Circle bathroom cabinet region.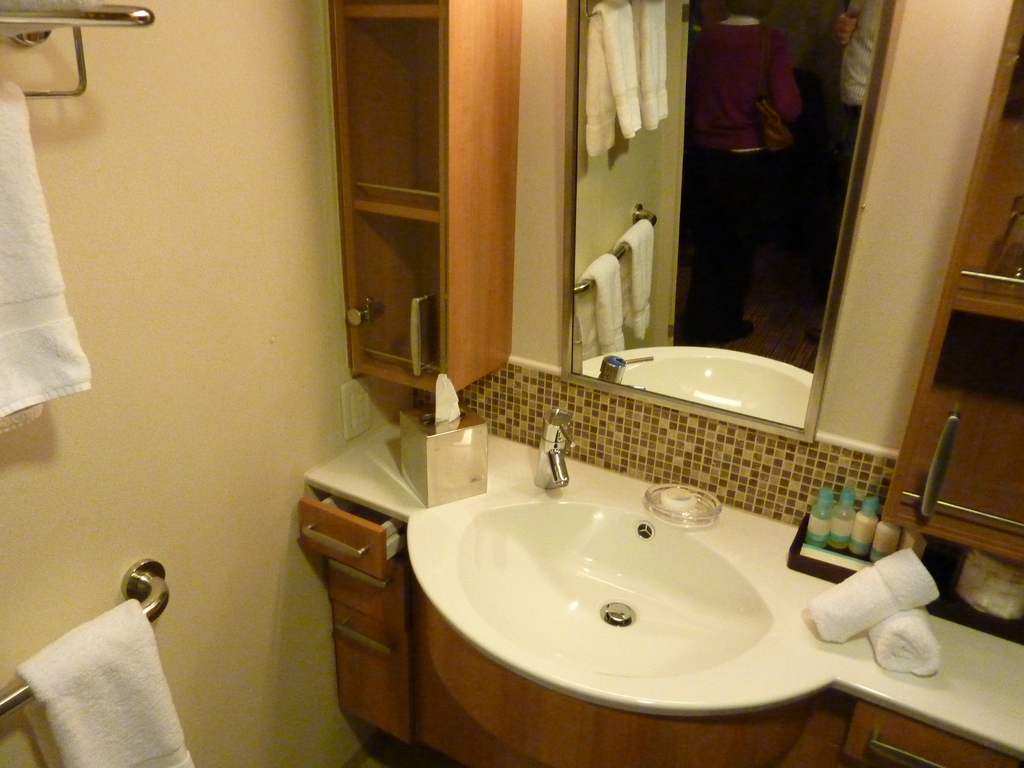
Region: [x1=324, y1=0, x2=524, y2=401].
